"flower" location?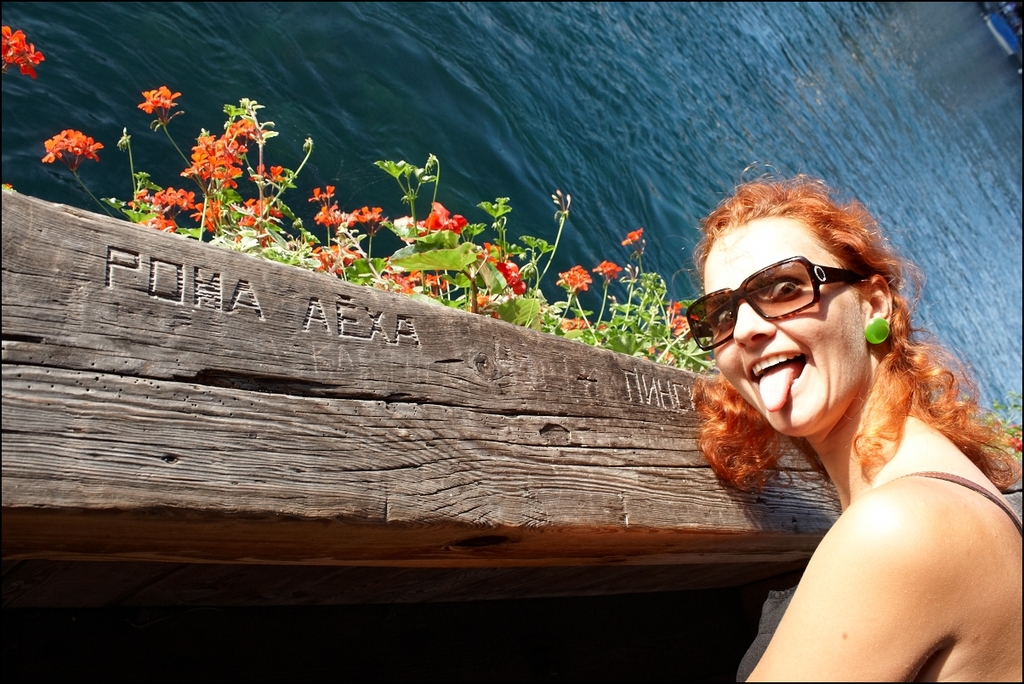
[x1=350, y1=204, x2=387, y2=224]
